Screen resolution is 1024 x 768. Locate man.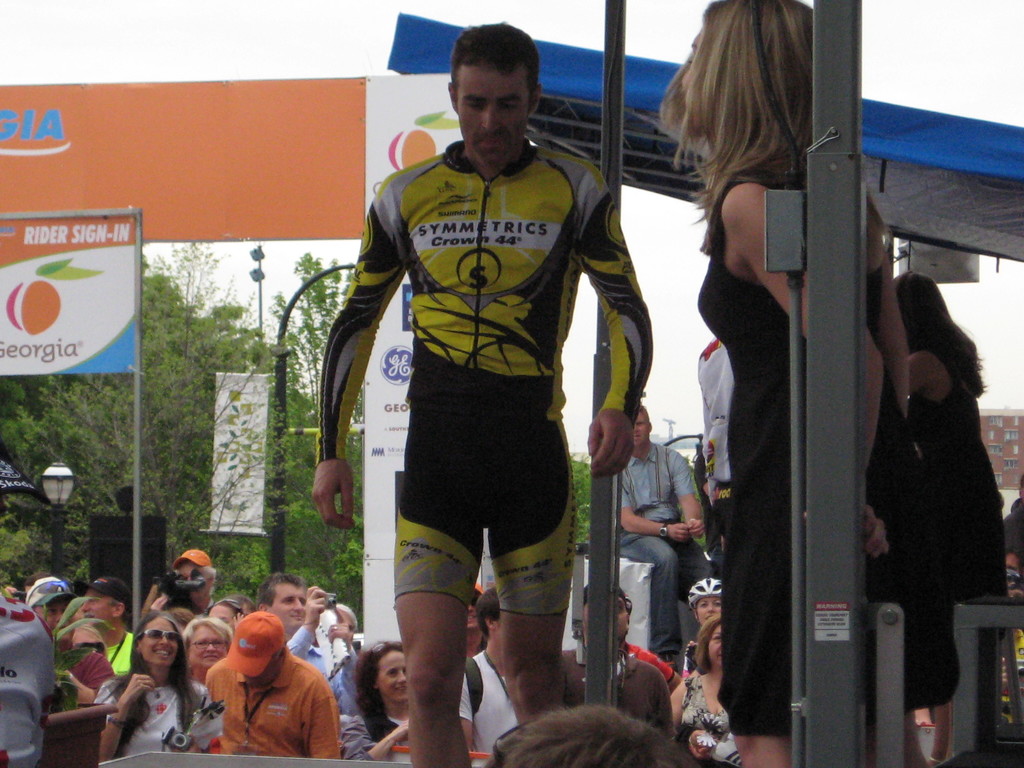
detection(150, 543, 223, 625).
